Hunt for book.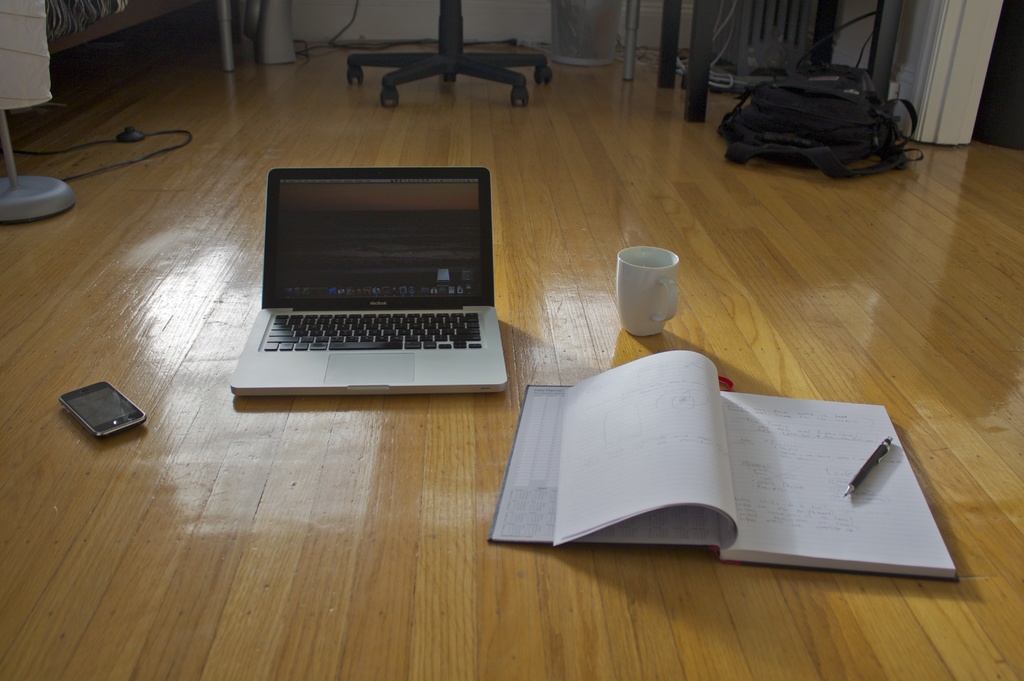
Hunted down at 484 355 893 560.
